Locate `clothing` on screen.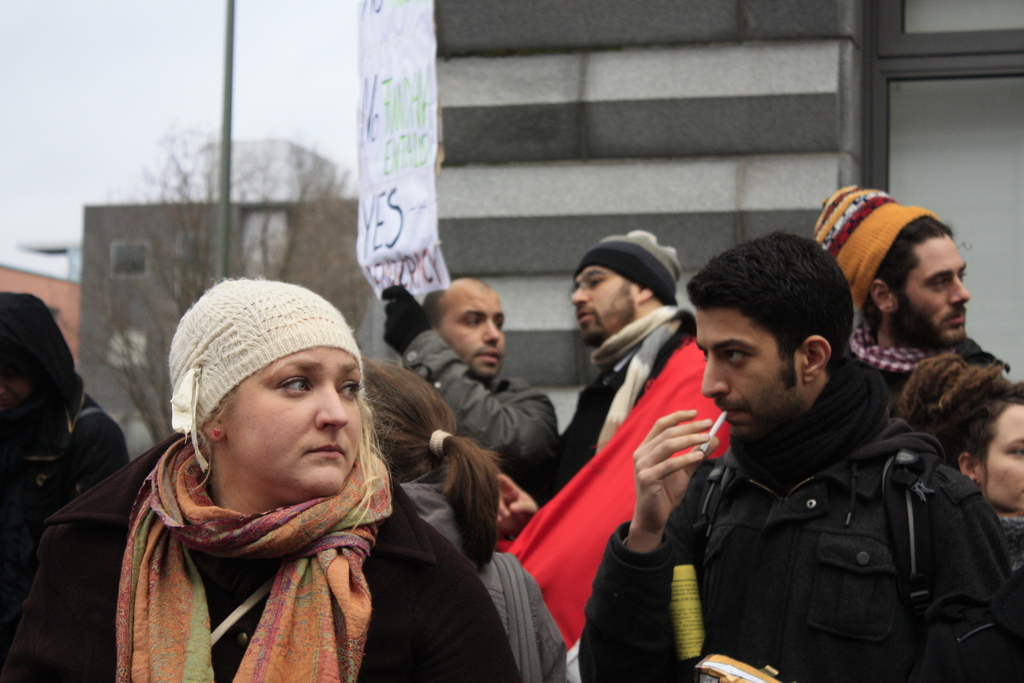
On screen at locate(404, 493, 586, 680).
